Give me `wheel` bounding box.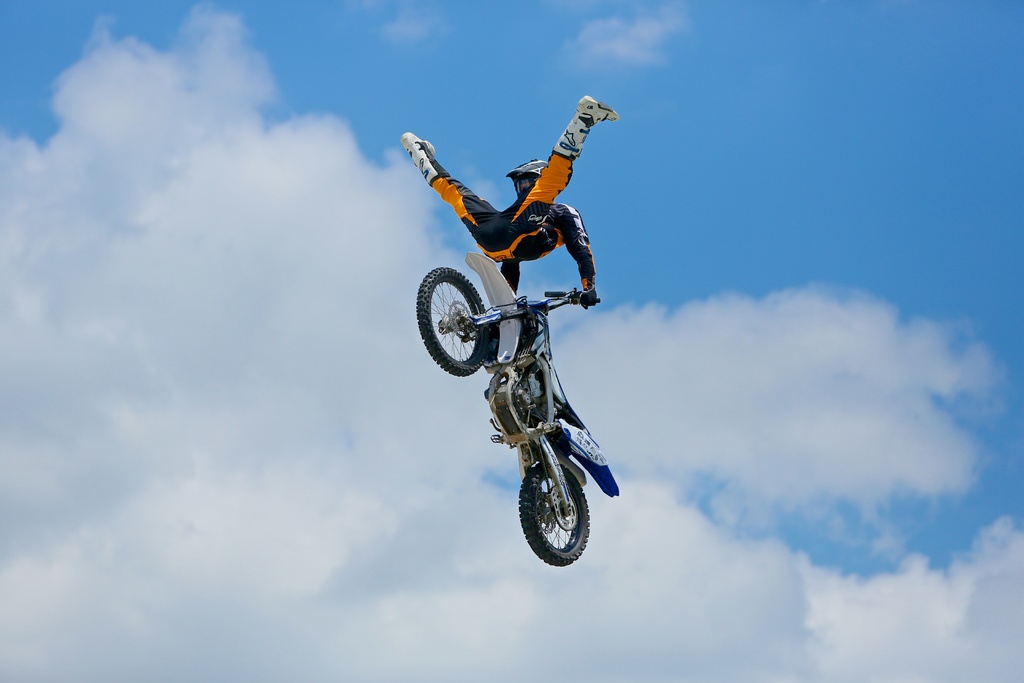
bbox=[517, 463, 593, 569].
